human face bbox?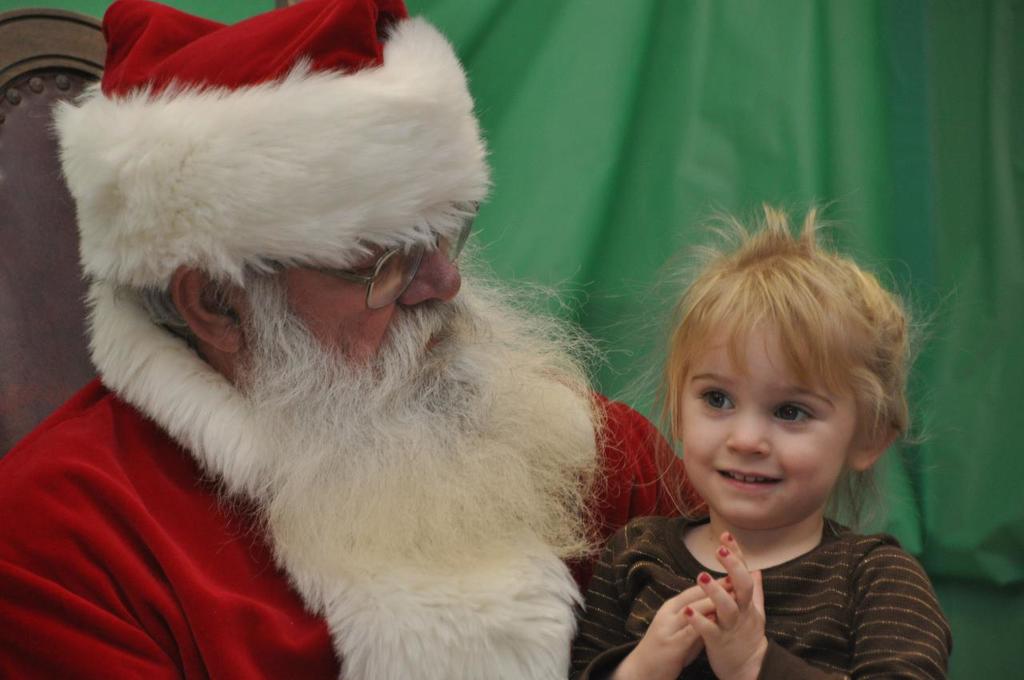
[x1=242, y1=210, x2=461, y2=382]
